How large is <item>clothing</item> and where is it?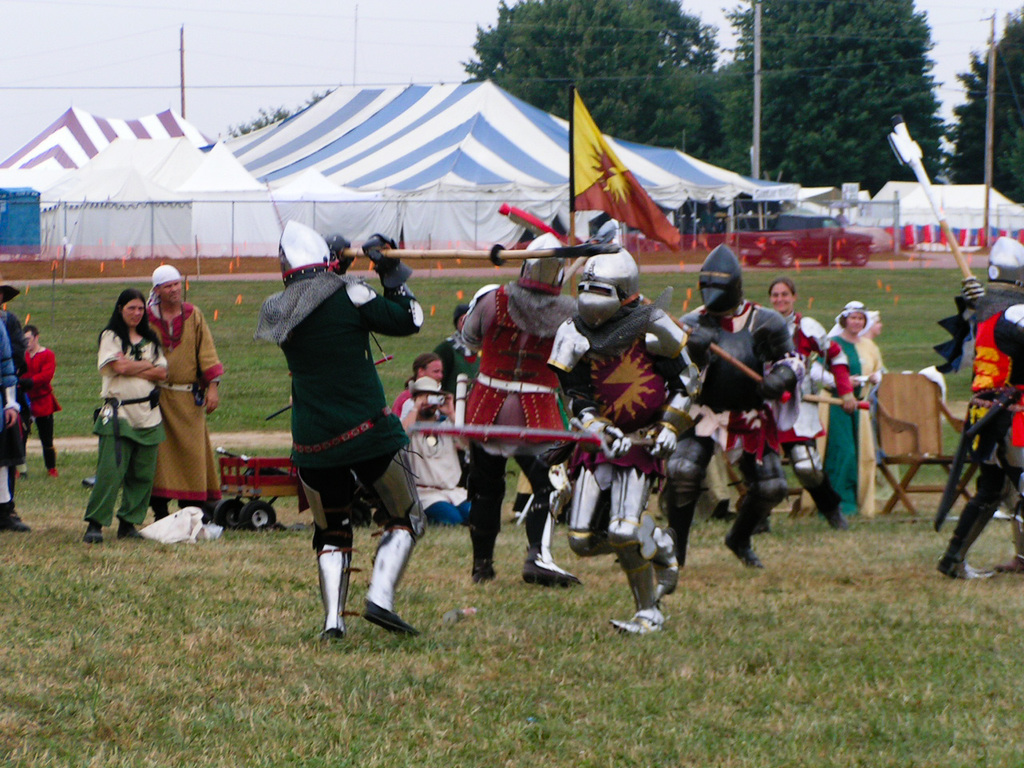
Bounding box: <region>542, 296, 691, 598</region>.
